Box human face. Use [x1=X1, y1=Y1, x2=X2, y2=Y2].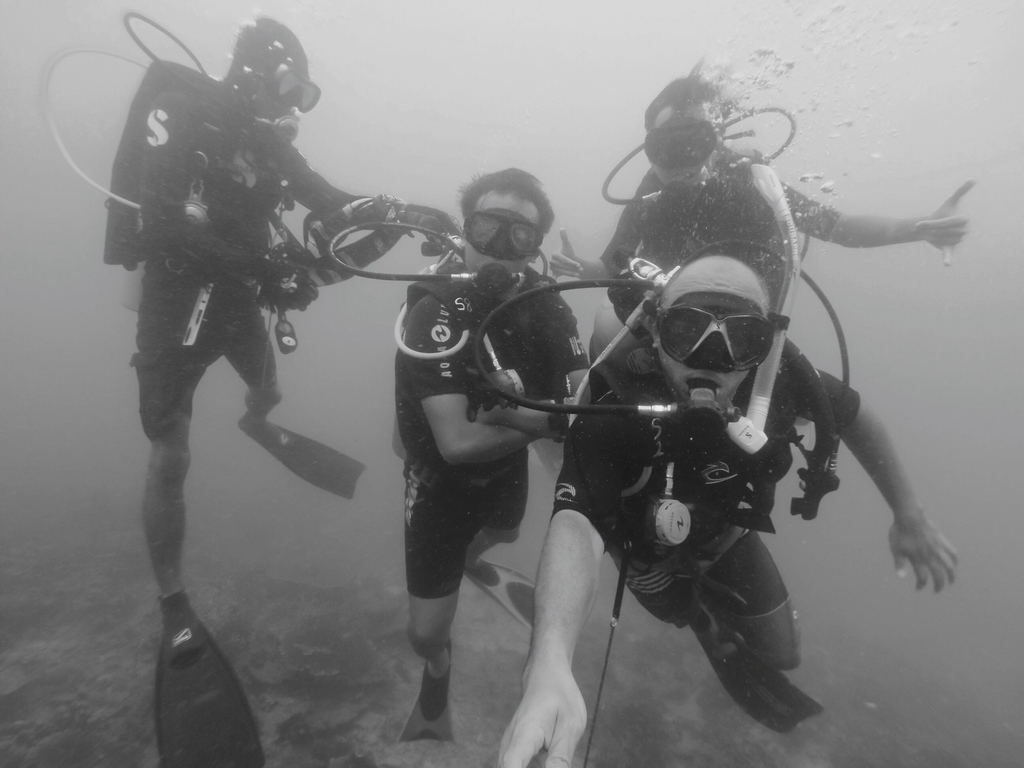
[x1=655, y1=255, x2=770, y2=403].
